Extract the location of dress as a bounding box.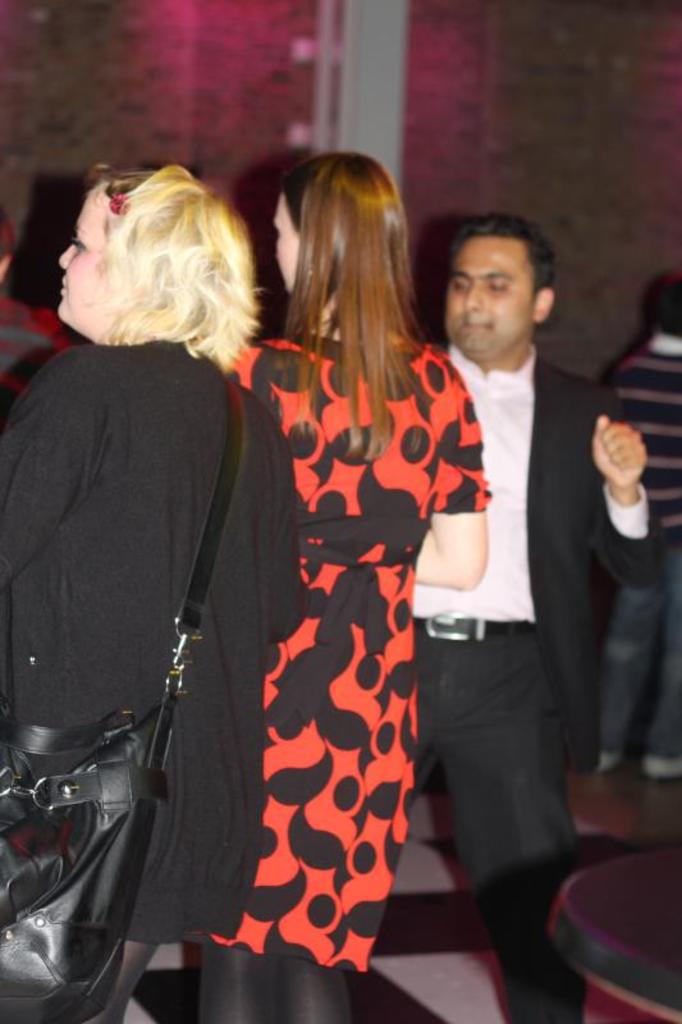
220:328:485:975.
